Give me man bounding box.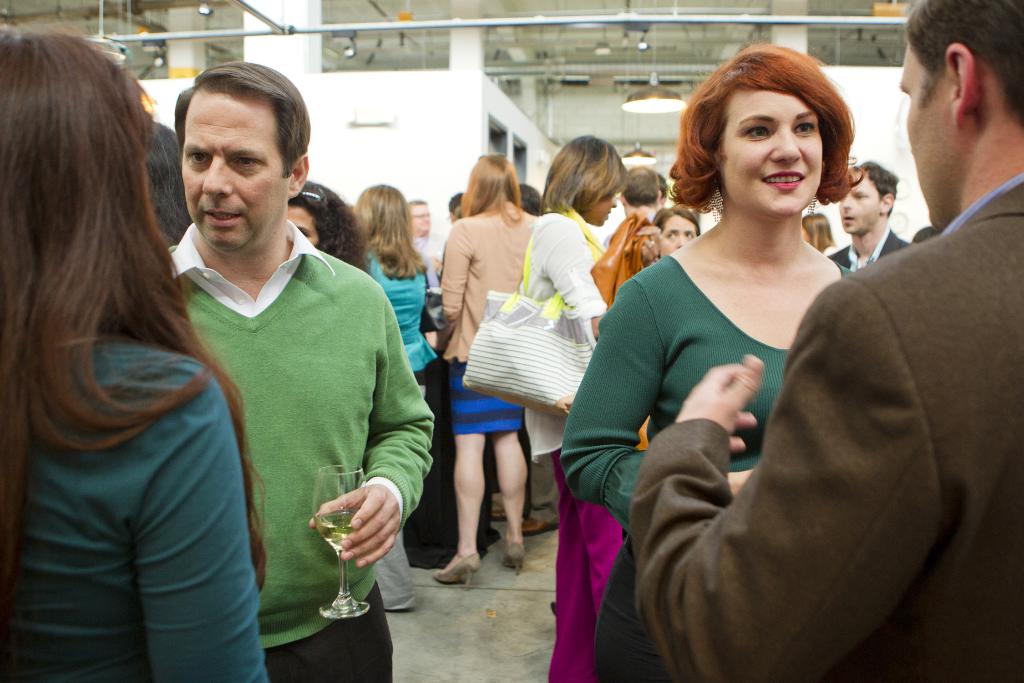
box(442, 186, 478, 288).
